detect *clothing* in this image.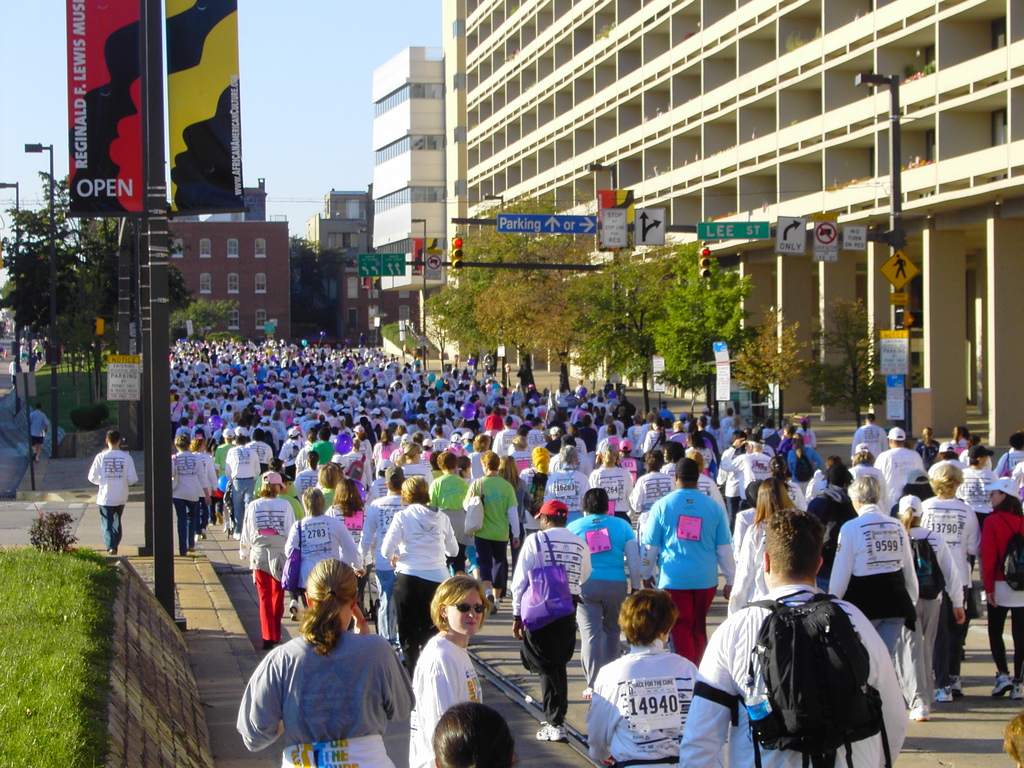
Detection: 241/487/300/646.
